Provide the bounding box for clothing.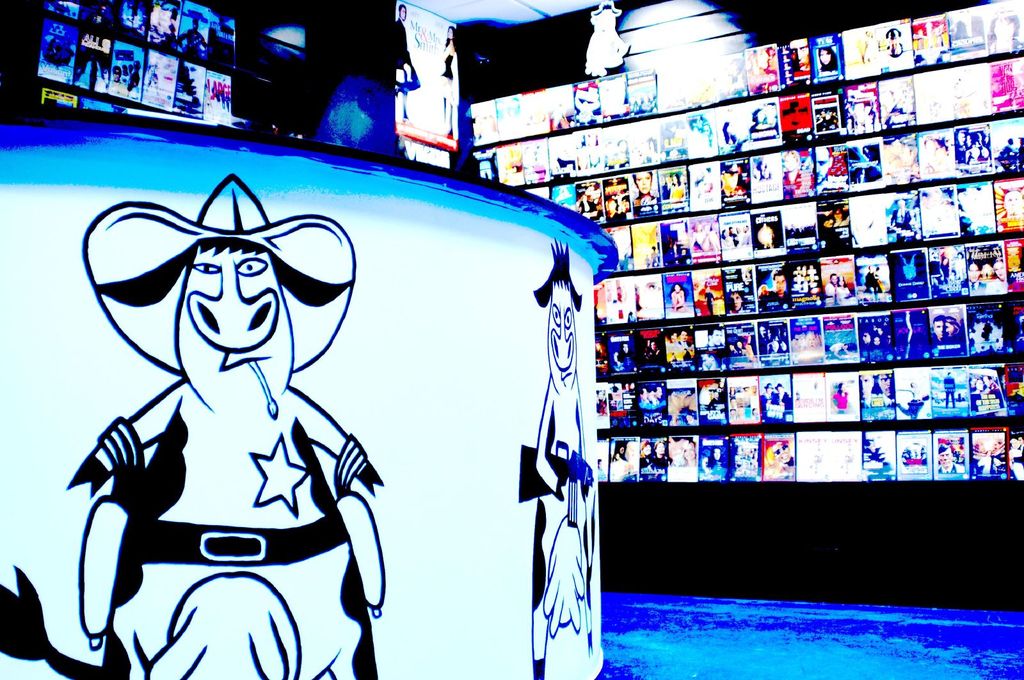
{"x1": 763, "y1": 288, "x2": 790, "y2": 307}.
